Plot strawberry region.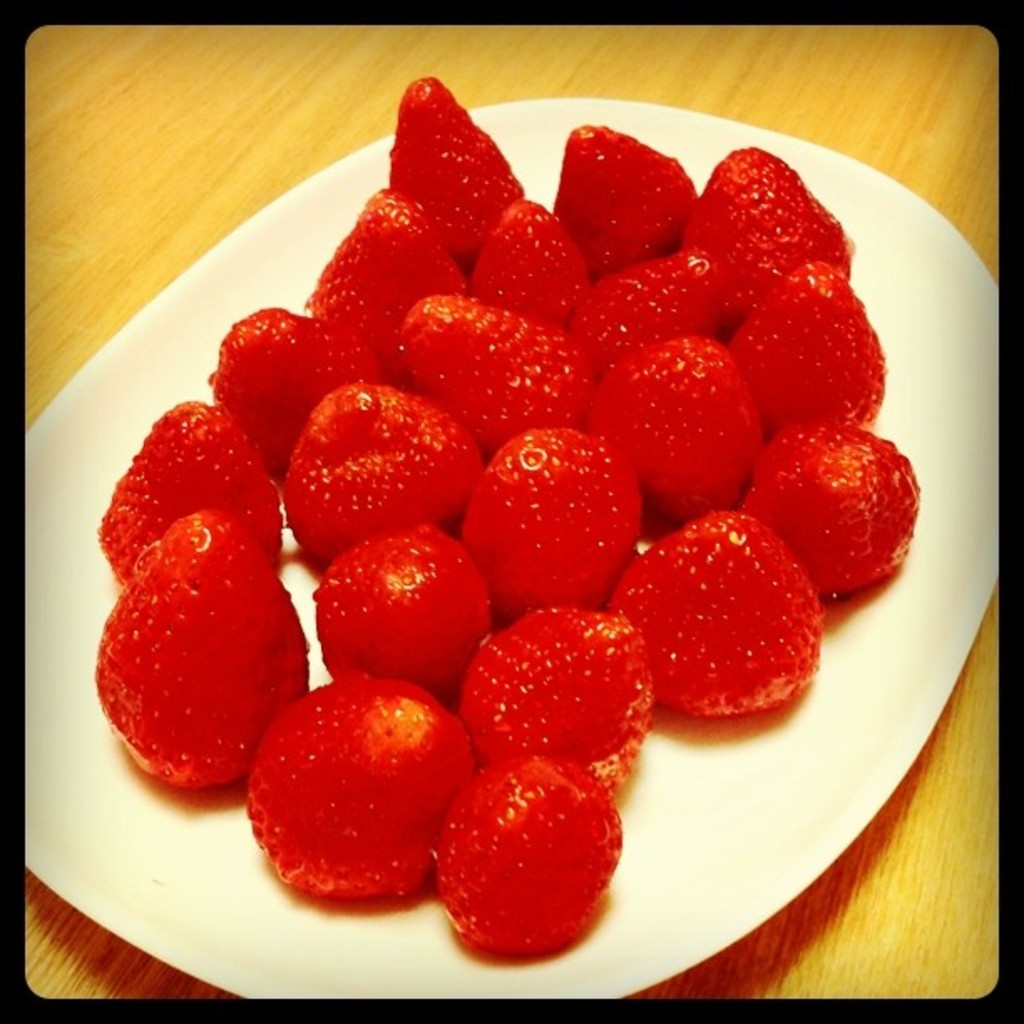
Plotted at {"left": 592, "top": 331, "right": 761, "bottom": 524}.
